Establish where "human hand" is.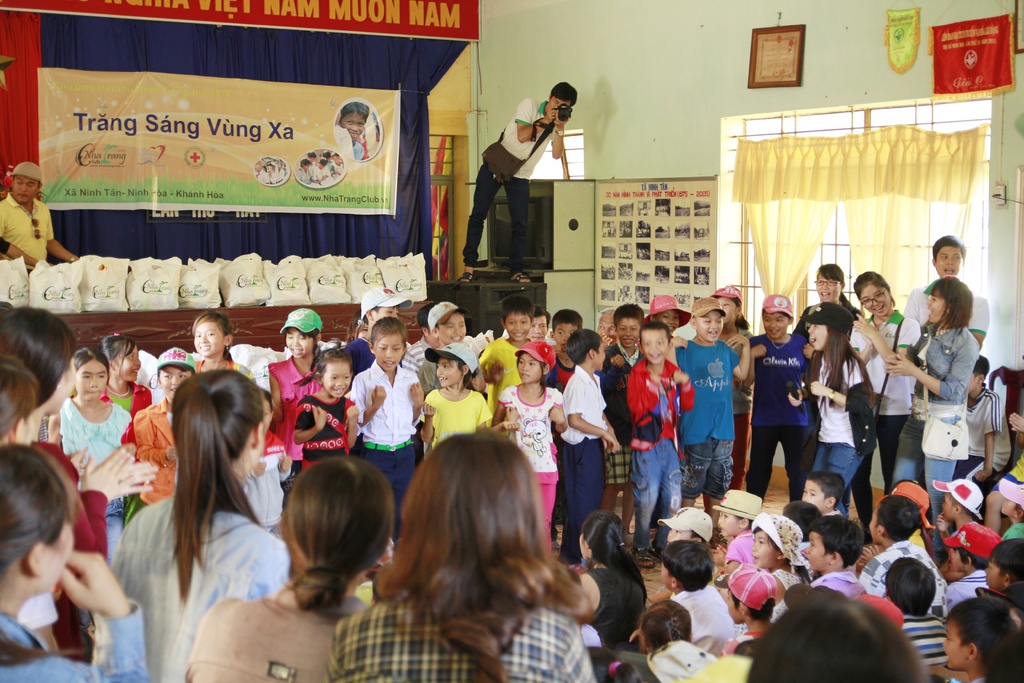
Established at region(553, 108, 570, 130).
